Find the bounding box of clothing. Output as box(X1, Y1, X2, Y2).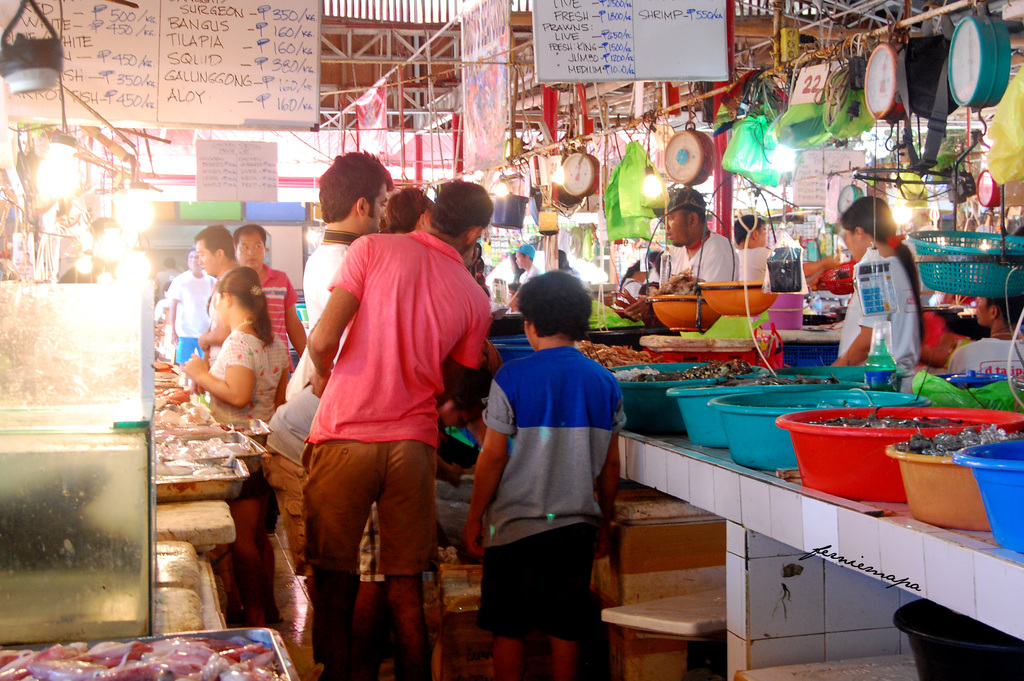
box(259, 381, 323, 578).
